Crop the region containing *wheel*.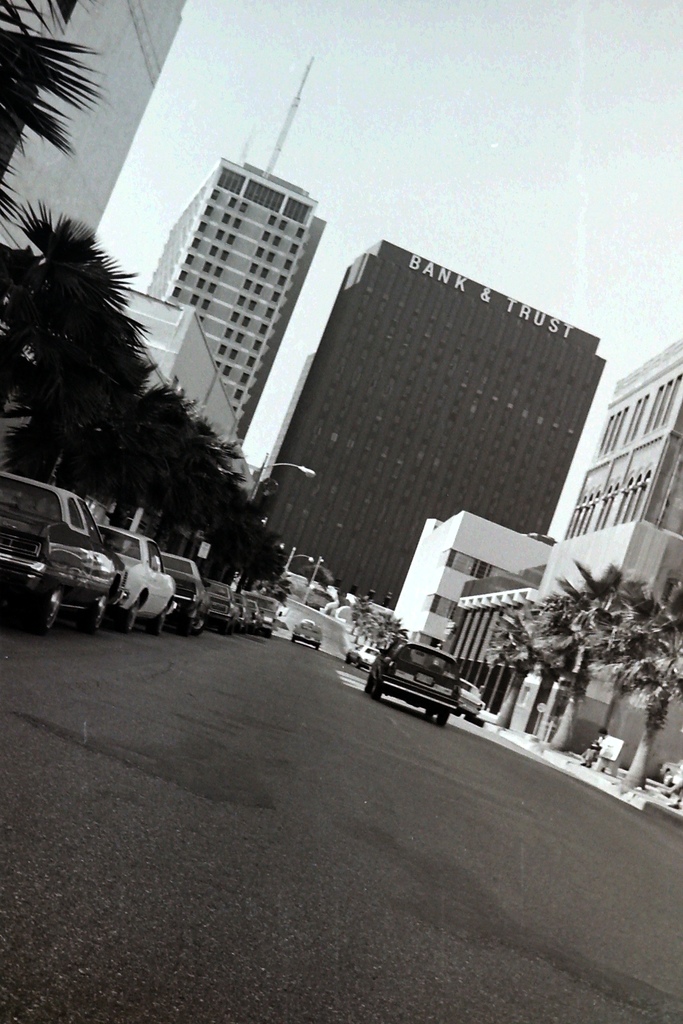
Crop region: left=437, top=710, right=452, bottom=728.
